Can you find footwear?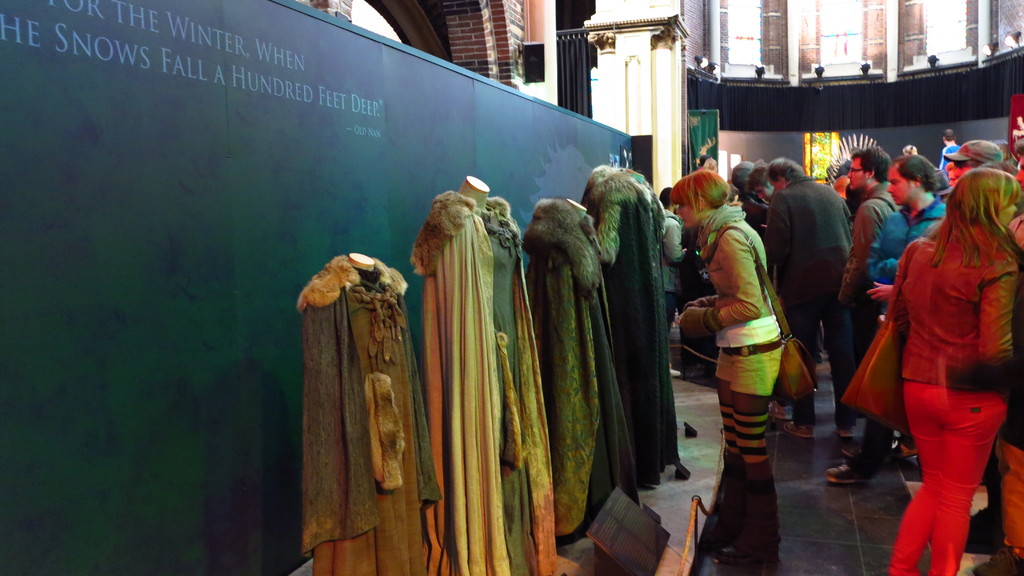
Yes, bounding box: BBox(768, 398, 794, 420).
